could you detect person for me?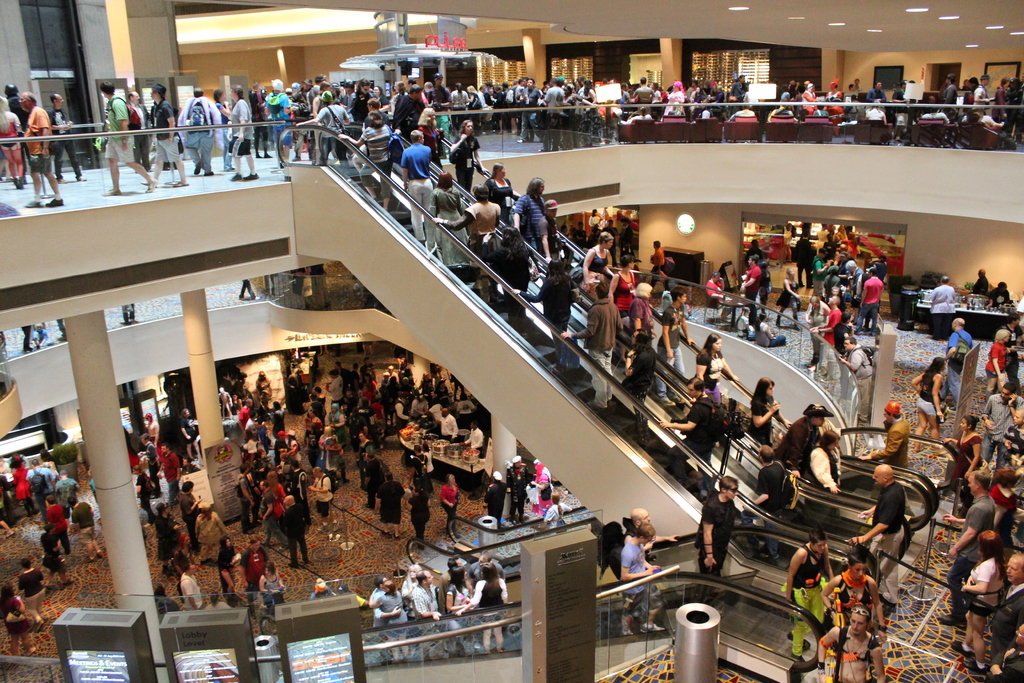
Detection result: locate(4, 78, 30, 160).
